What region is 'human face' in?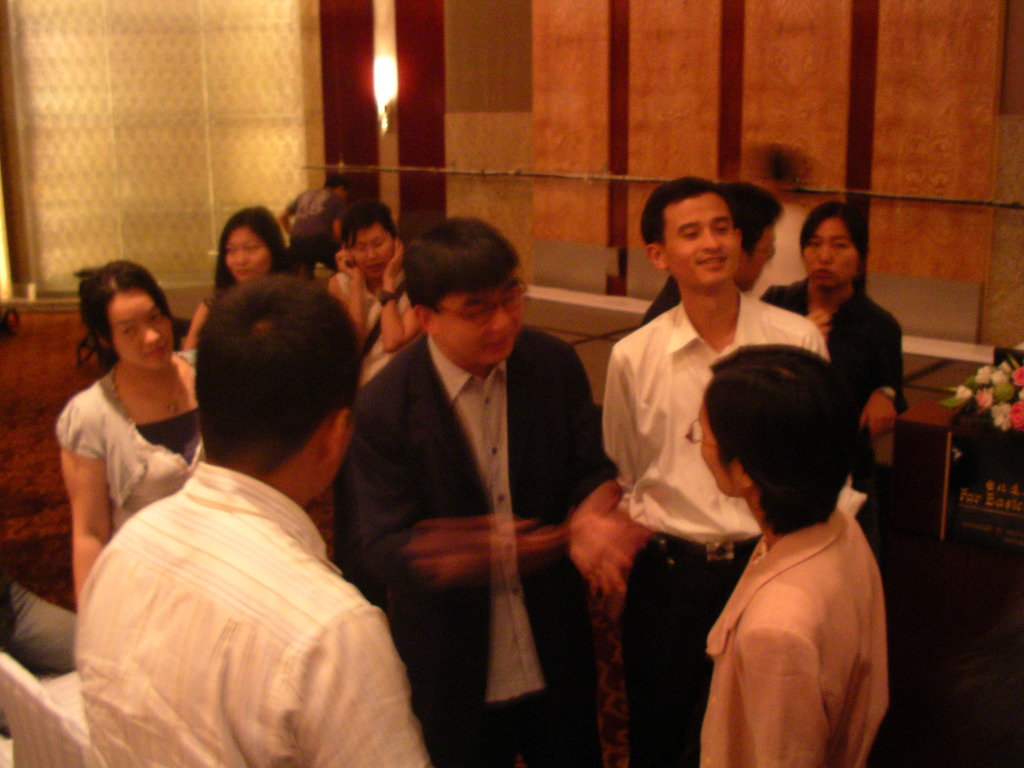
x1=751, y1=228, x2=778, y2=286.
